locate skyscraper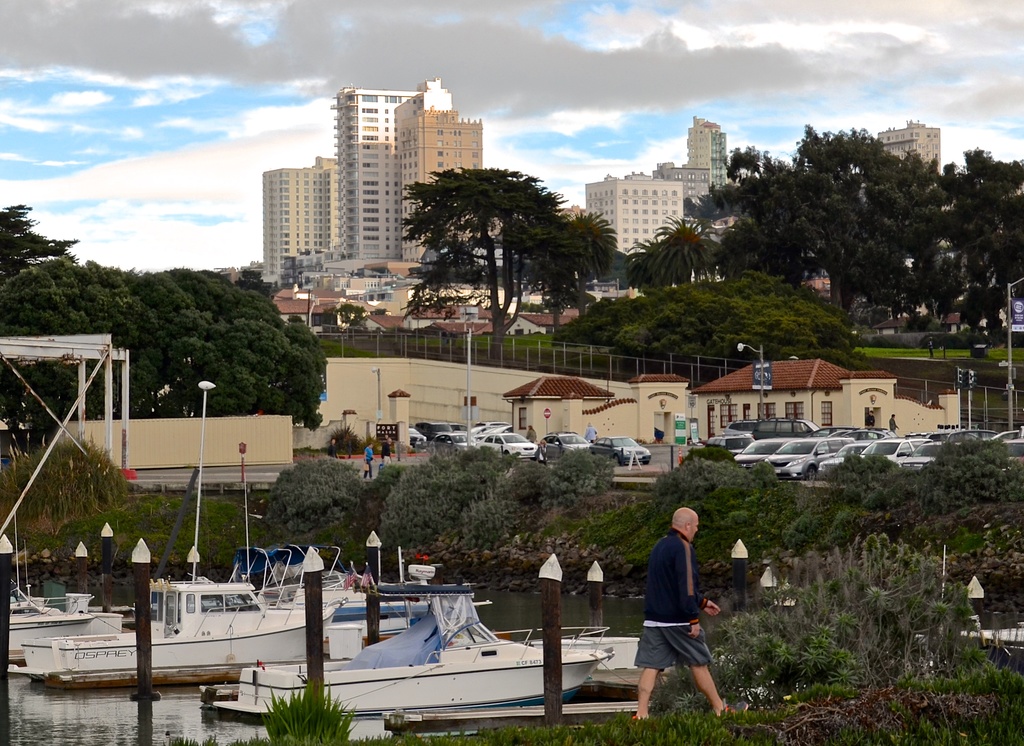
(658, 113, 740, 211)
